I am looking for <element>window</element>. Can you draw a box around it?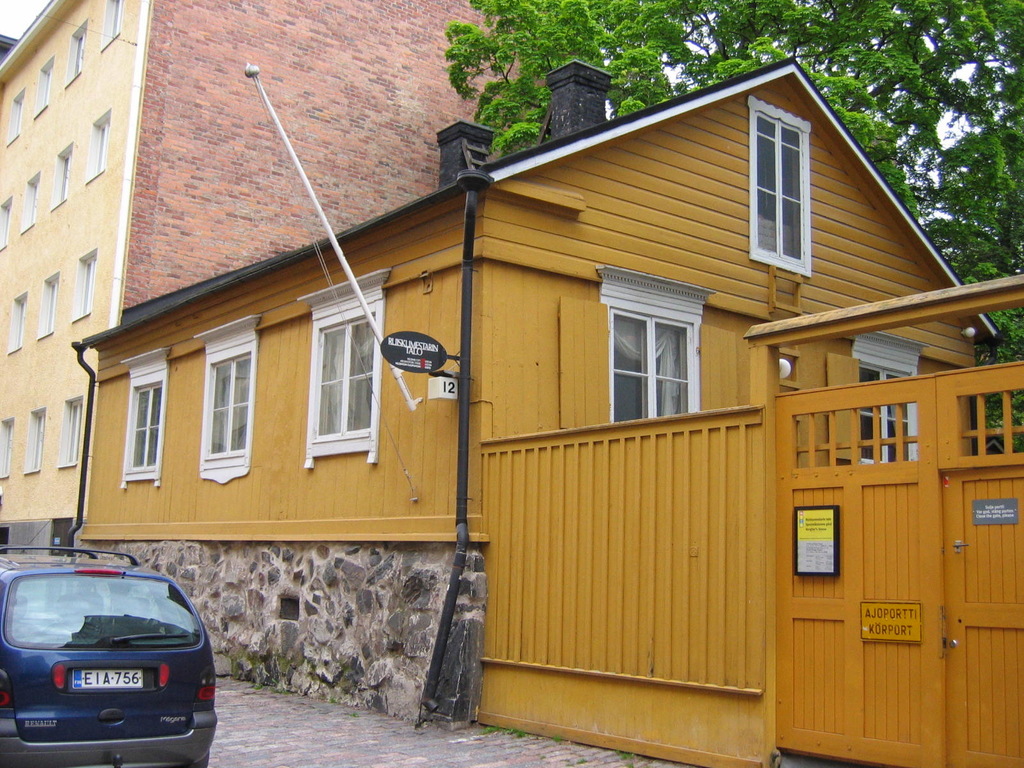
Sure, the bounding box is {"left": 57, "top": 396, "right": 82, "bottom": 470}.
